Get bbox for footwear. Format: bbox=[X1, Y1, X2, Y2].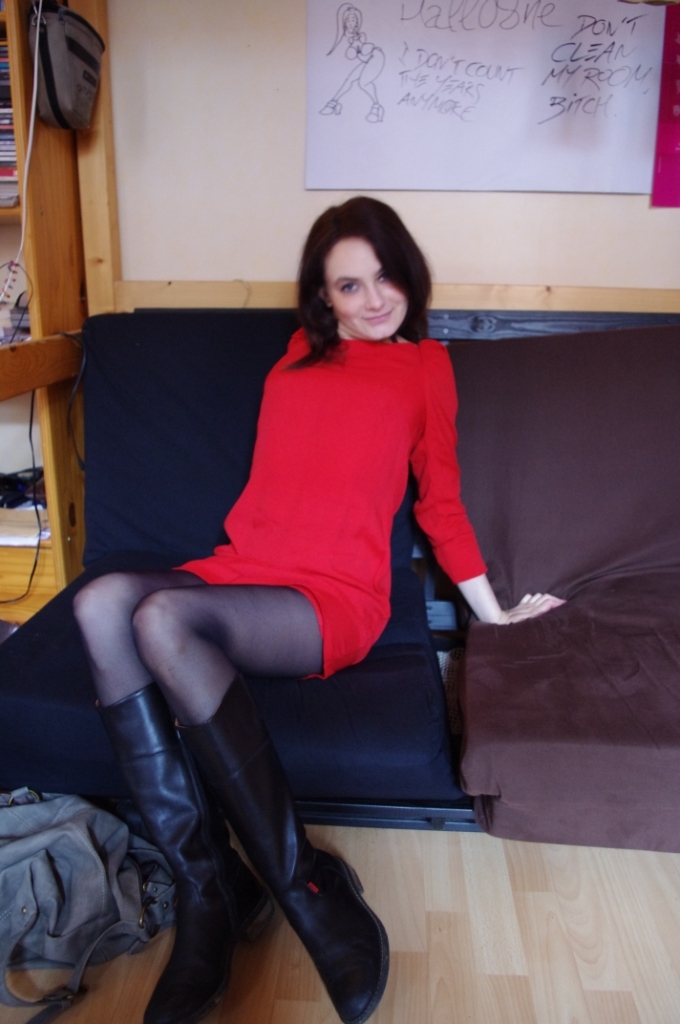
bbox=[197, 680, 390, 1023].
